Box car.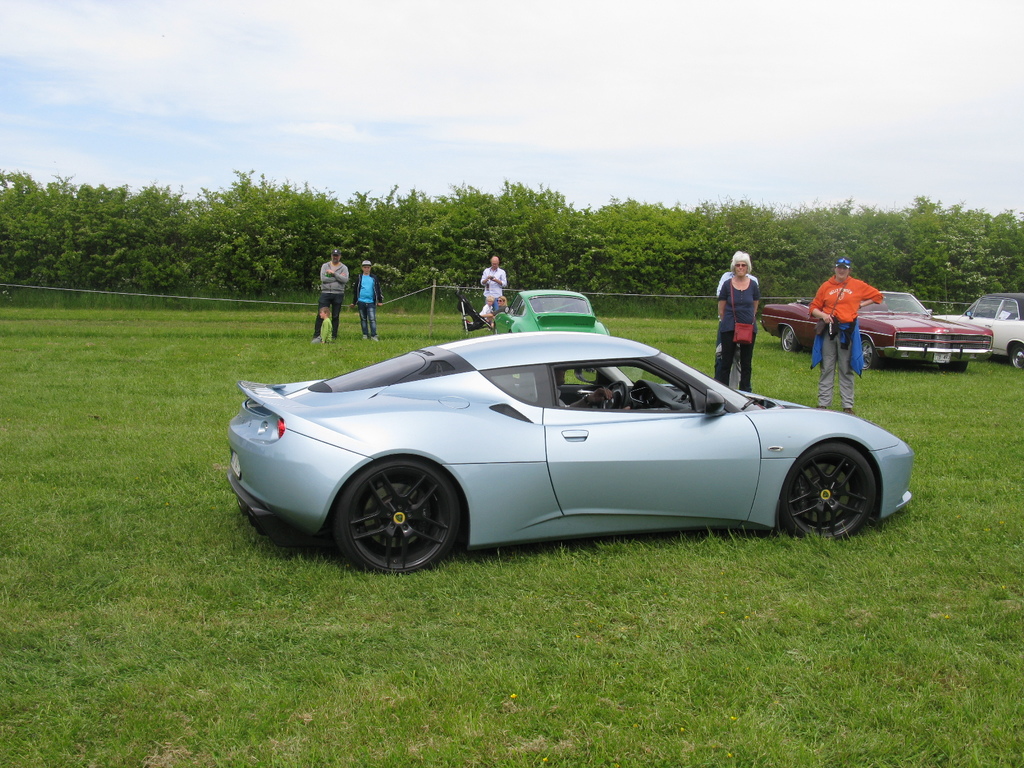
[left=760, top=273, right=995, bottom=370].
